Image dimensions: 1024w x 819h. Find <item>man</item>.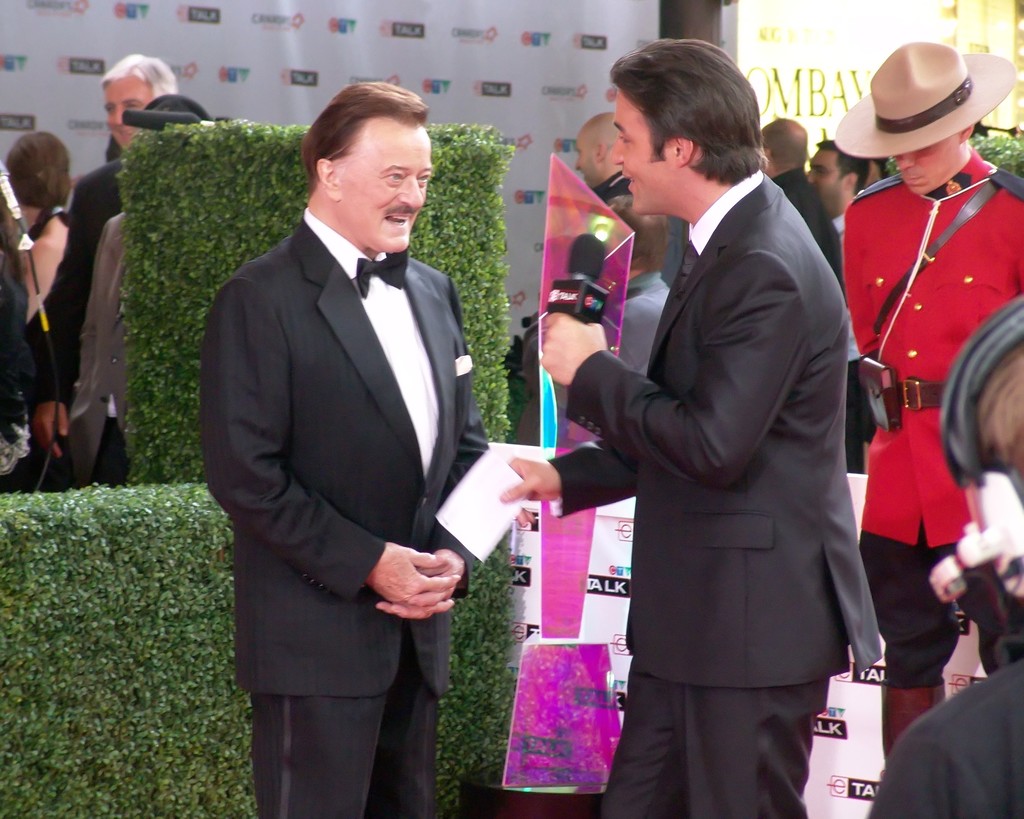
bbox=(840, 37, 1023, 752).
